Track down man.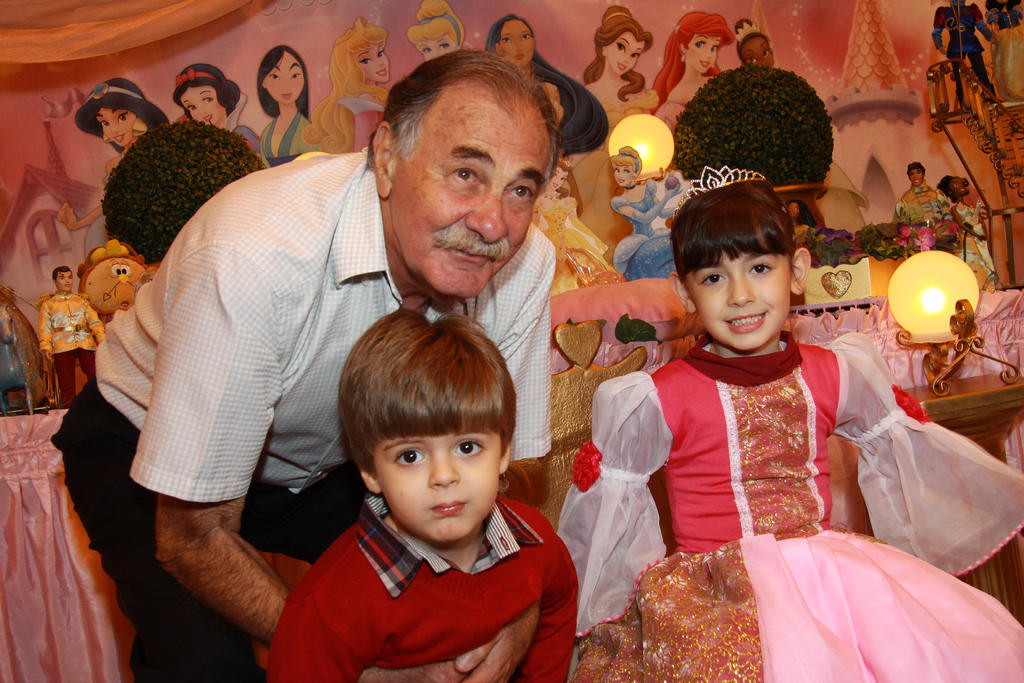
Tracked to <bbox>61, 51, 547, 682</bbox>.
